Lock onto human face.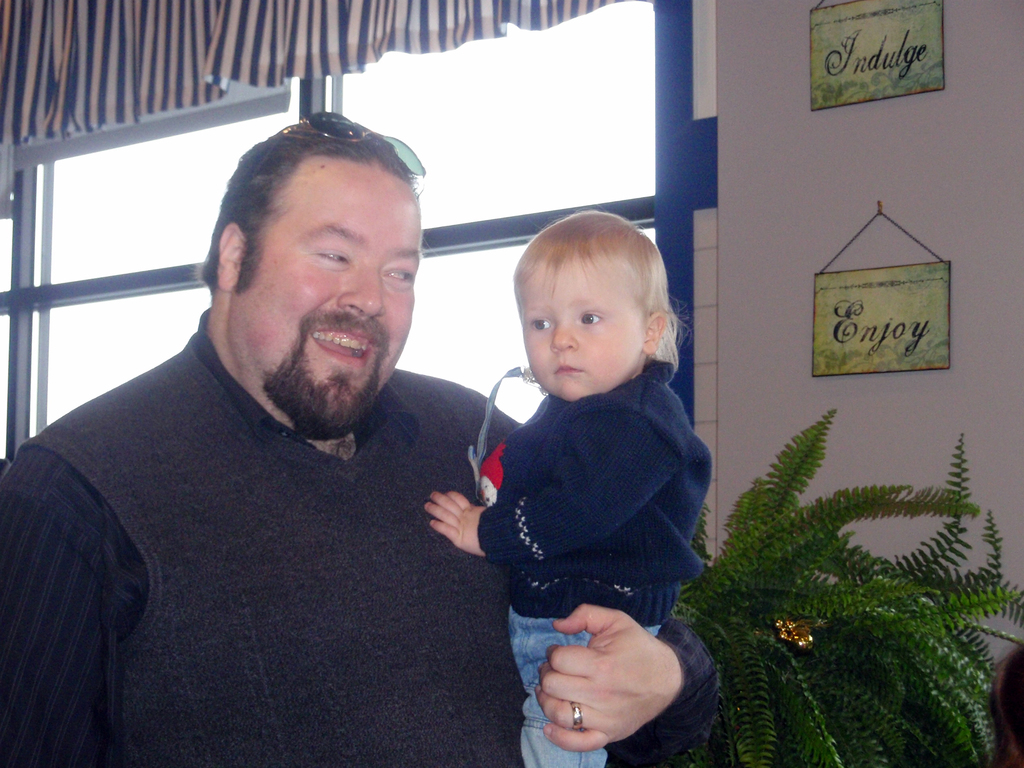
Locked: bbox=(510, 255, 637, 408).
